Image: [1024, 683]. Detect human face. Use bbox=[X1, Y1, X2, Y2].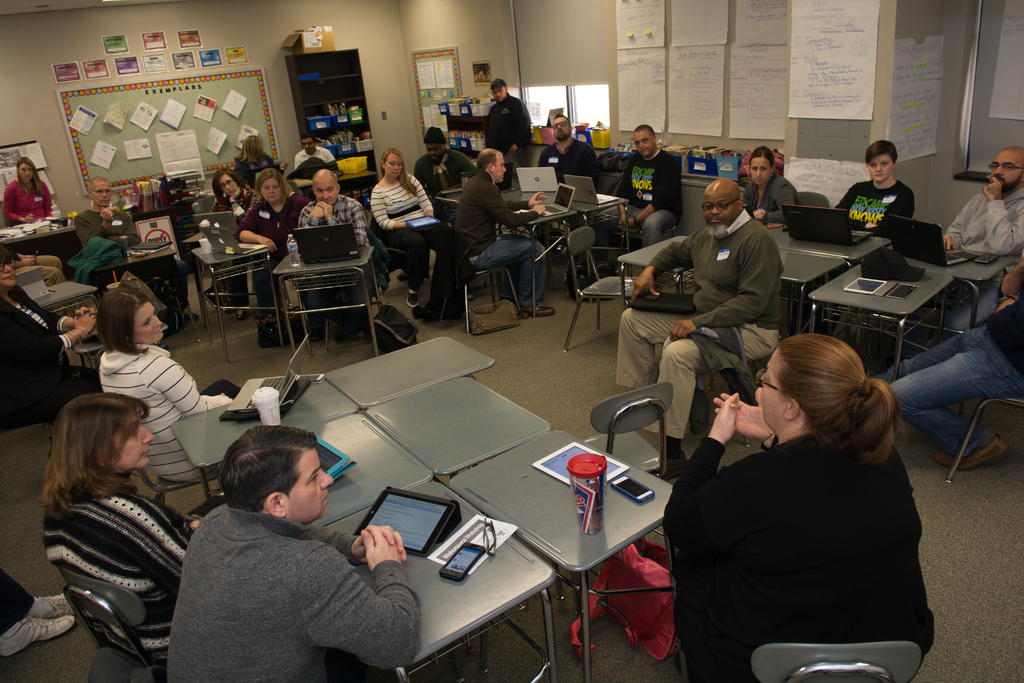
bbox=[385, 156, 403, 179].
